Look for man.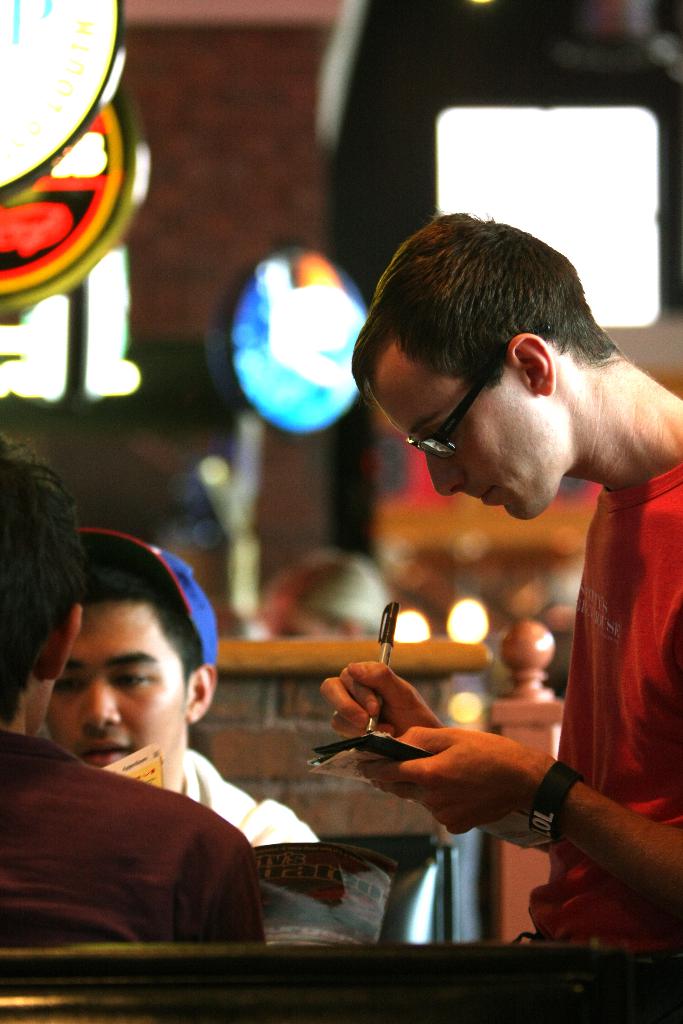
Found: select_region(45, 529, 318, 844).
